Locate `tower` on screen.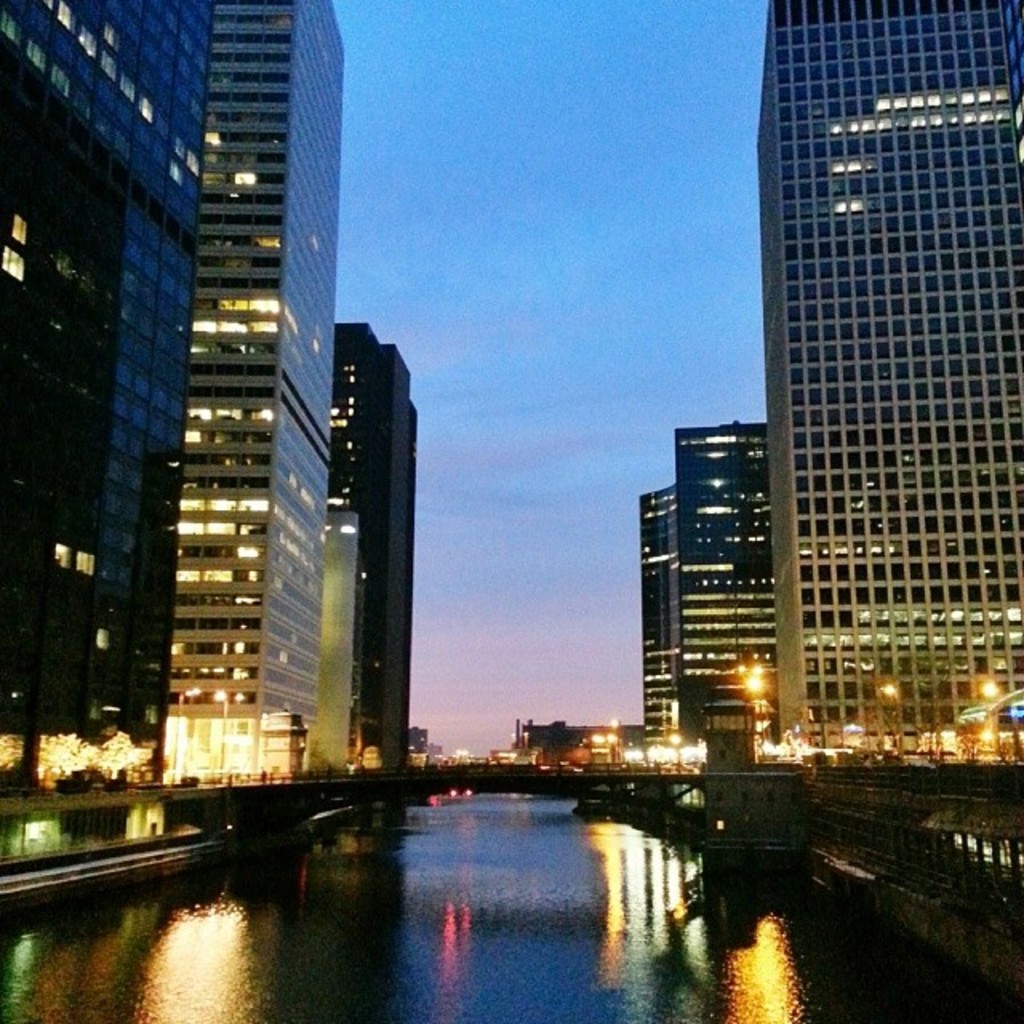
On screen at region(680, 427, 786, 757).
